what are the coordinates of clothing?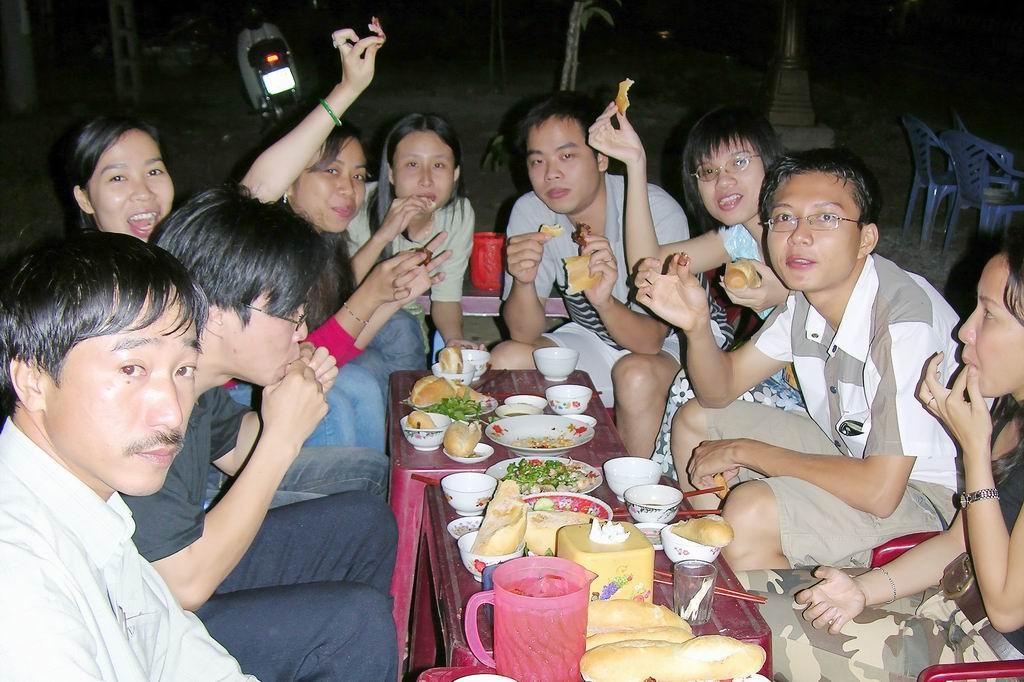
detection(643, 223, 816, 480).
